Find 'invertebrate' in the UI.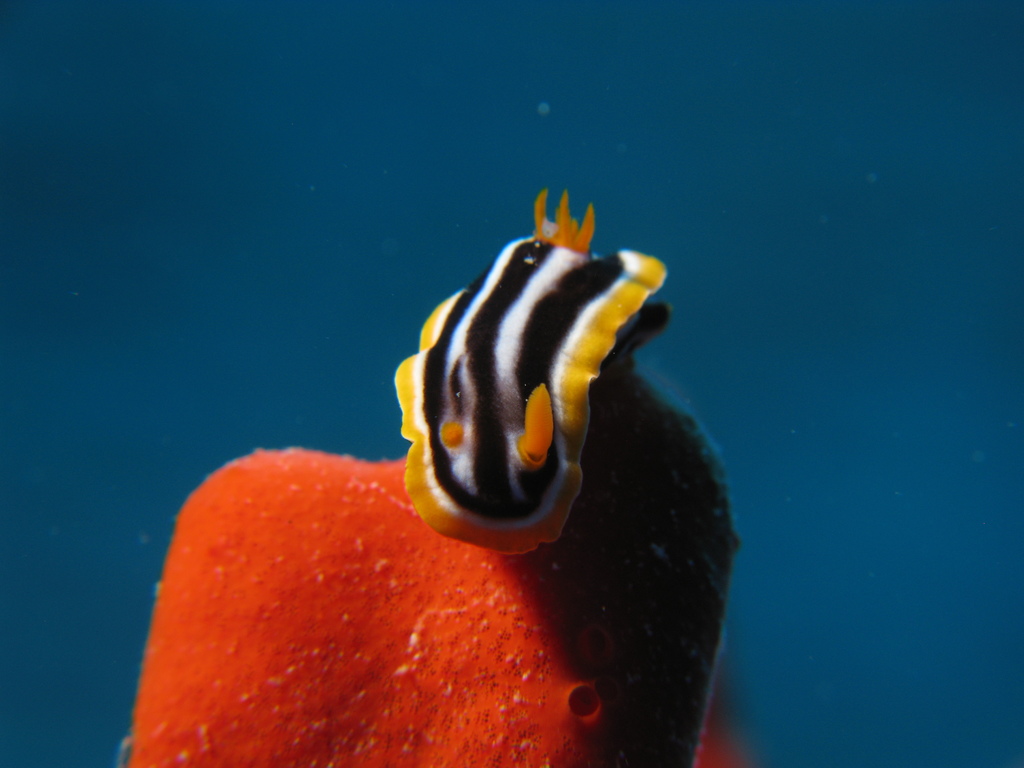
UI element at crop(394, 187, 671, 554).
